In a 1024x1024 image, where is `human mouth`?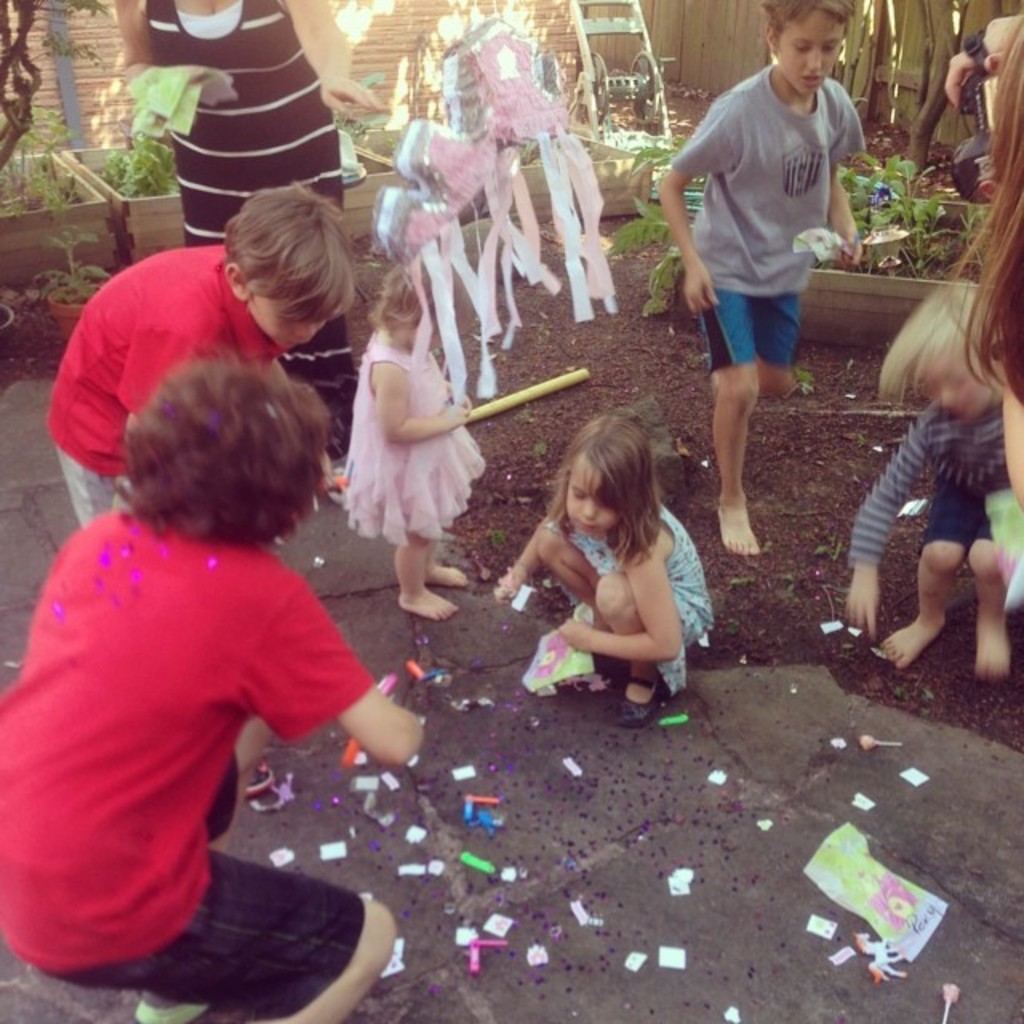
[805, 77, 822, 80].
